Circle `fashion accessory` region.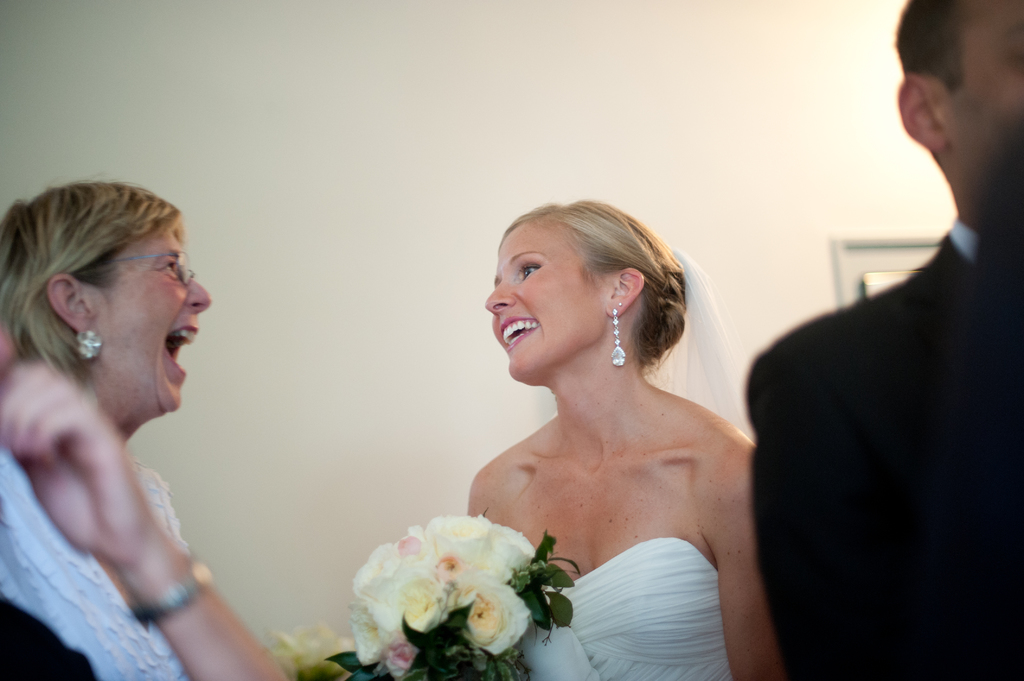
Region: [77, 331, 99, 358].
